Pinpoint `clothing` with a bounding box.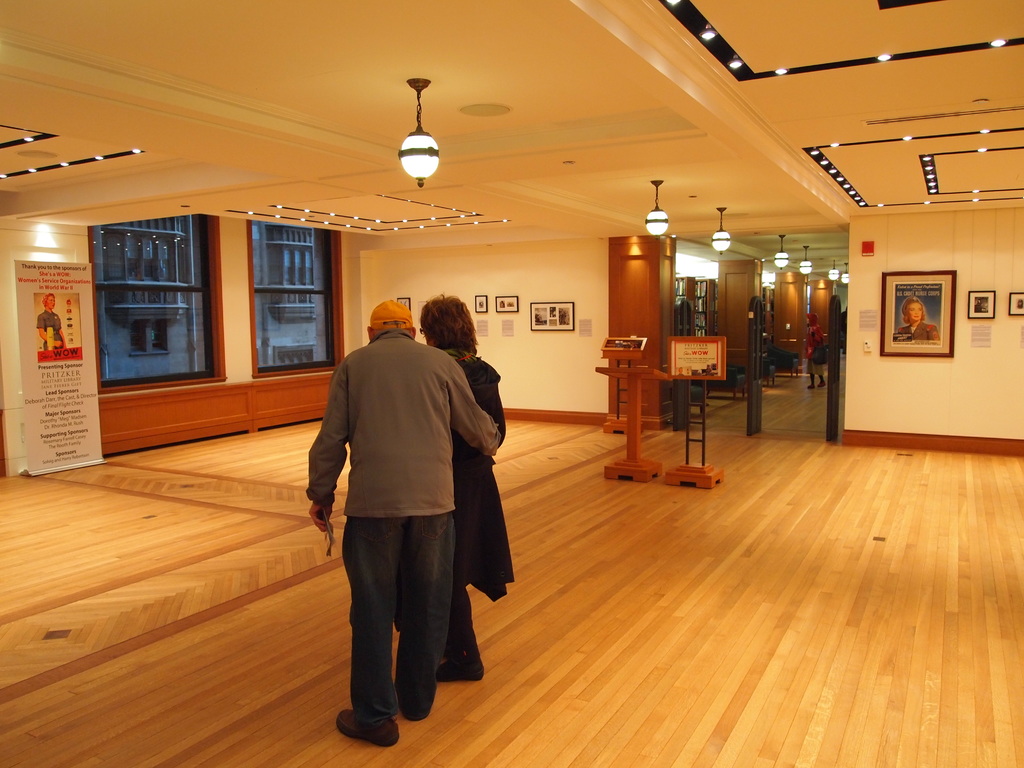
box(308, 316, 498, 734).
